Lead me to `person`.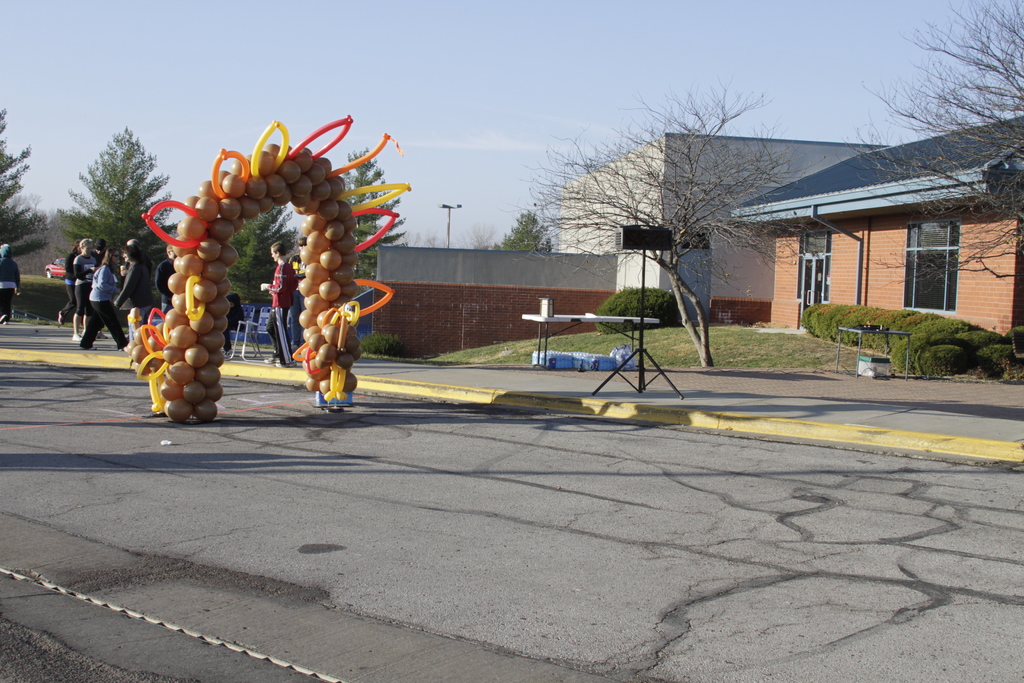
Lead to (left=261, top=238, right=295, bottom=369).
